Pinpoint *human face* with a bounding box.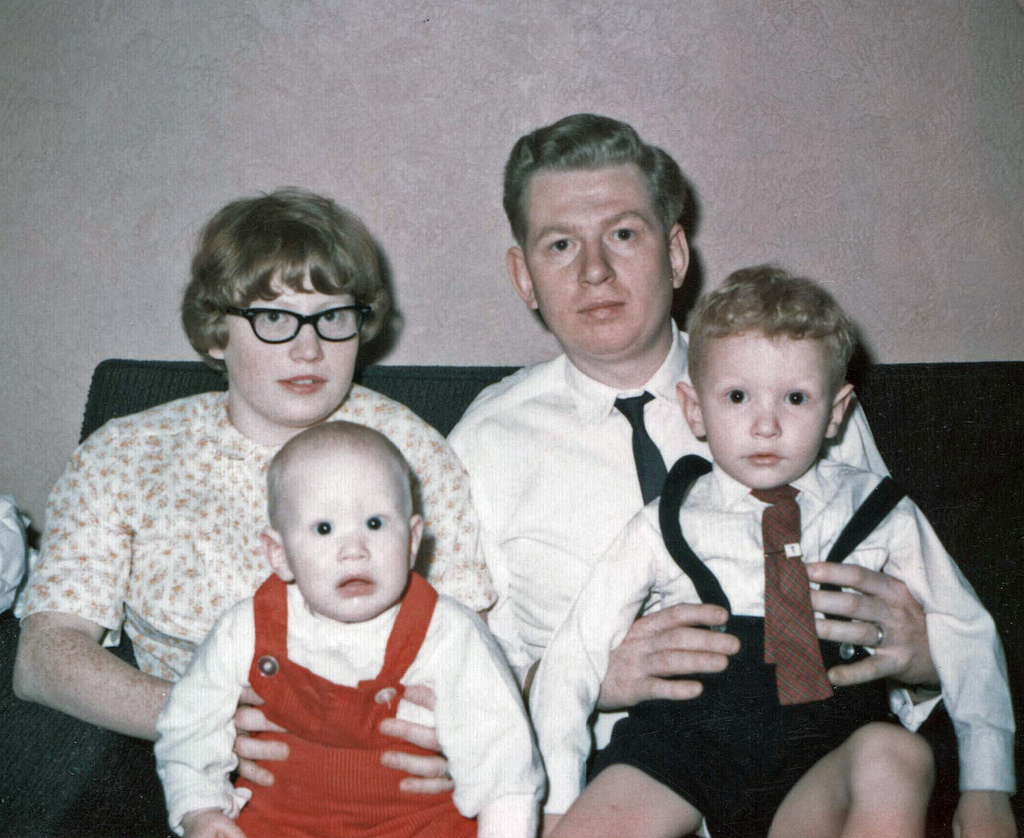
<box>280,452,412,620</box>.
